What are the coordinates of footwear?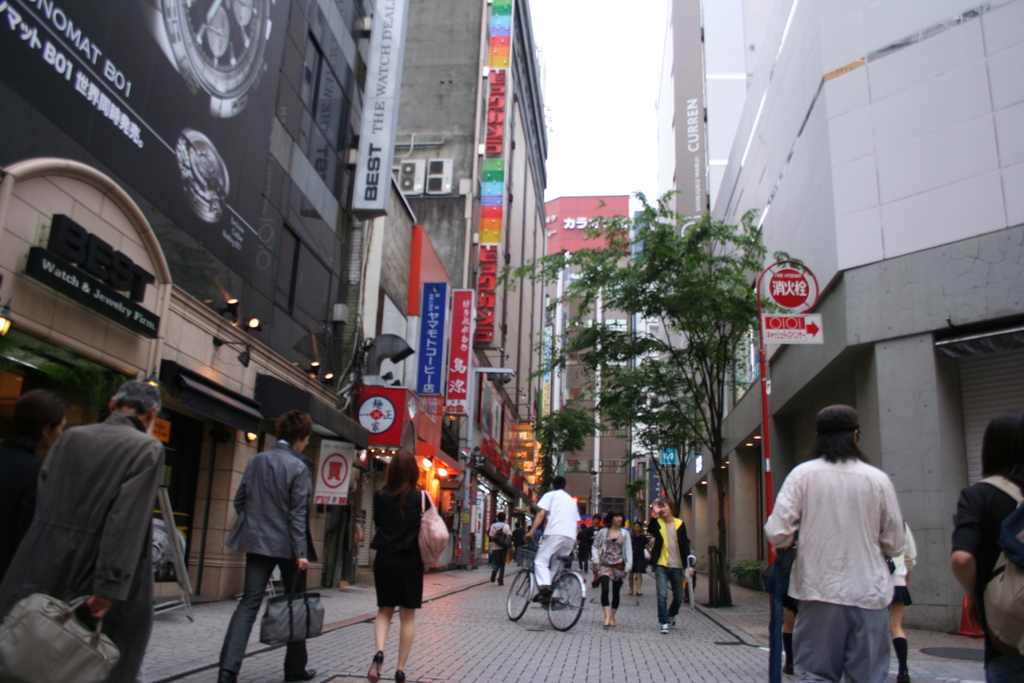
BBox(602, 621, 612, 629).
